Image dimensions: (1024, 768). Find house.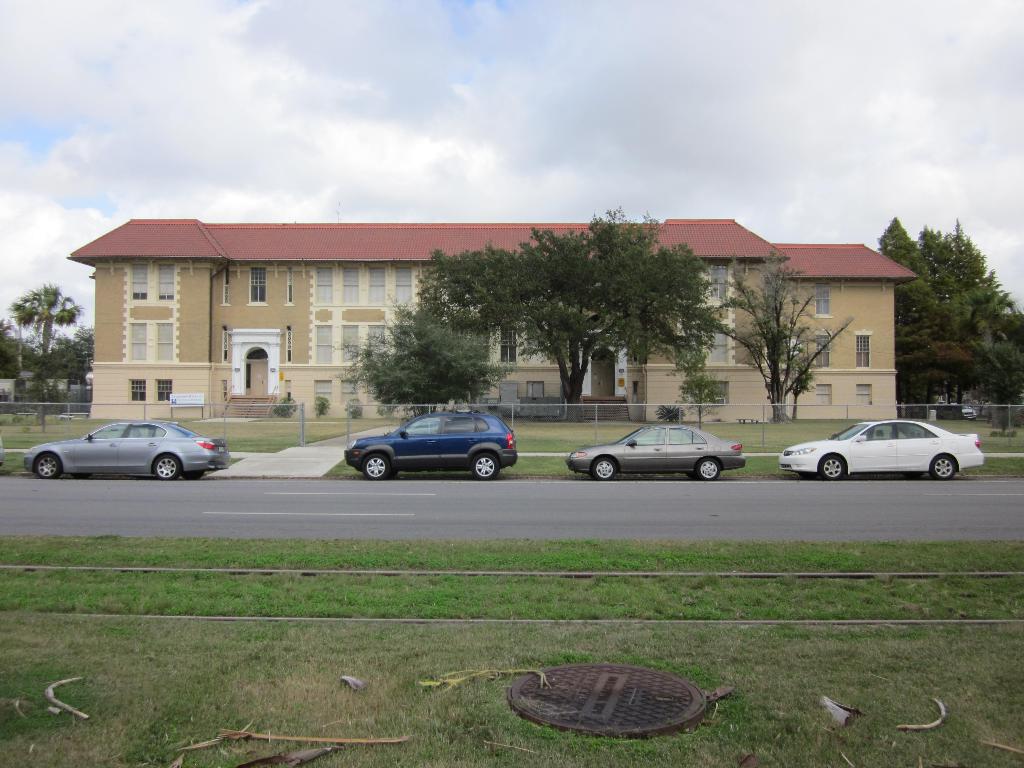
<box>22,214,984,492</box>.
